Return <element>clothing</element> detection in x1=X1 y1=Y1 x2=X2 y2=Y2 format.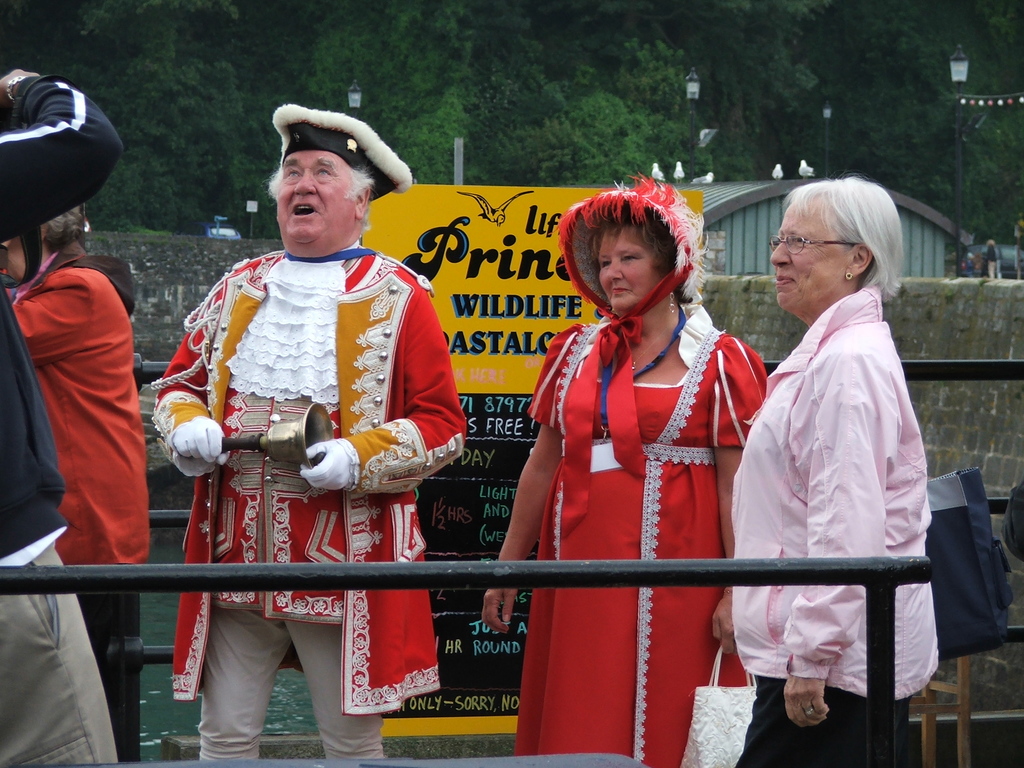
x1=520 y1=170 x2=783 y2=761.
